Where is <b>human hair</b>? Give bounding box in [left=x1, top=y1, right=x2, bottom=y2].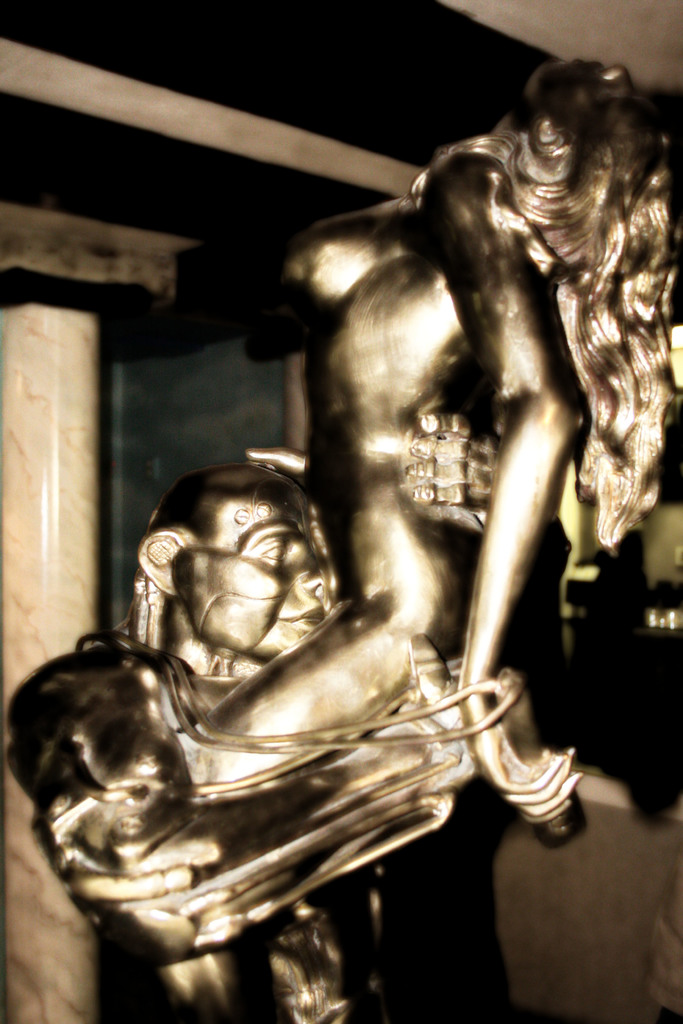
[left=419, top=52, right=682, bottom=544].
